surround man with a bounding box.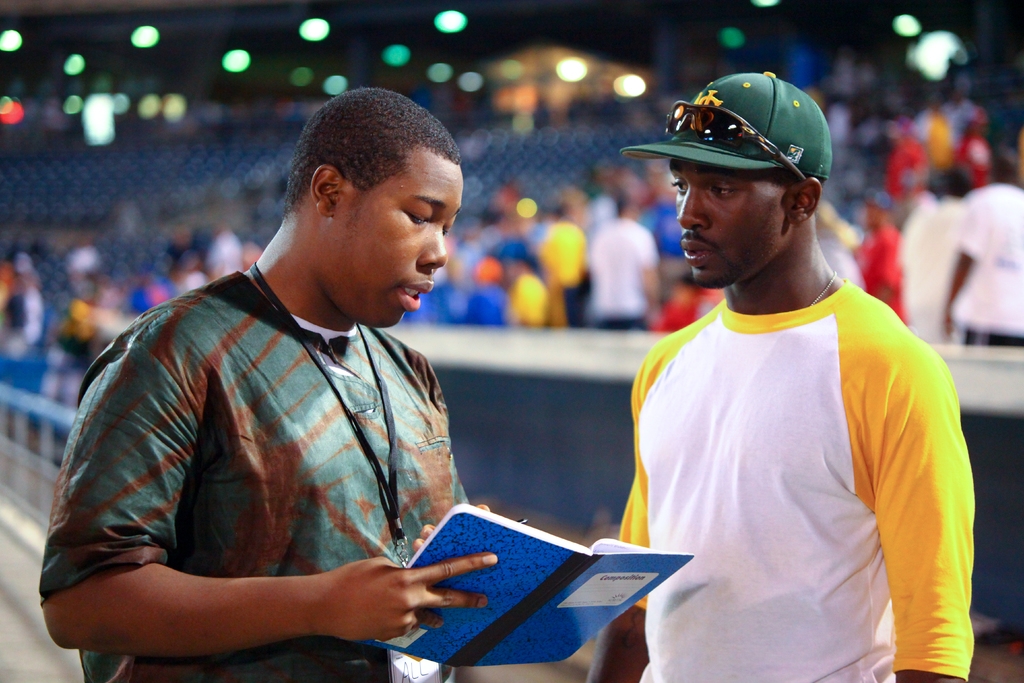
Rect(36, 88, 500, 682).
